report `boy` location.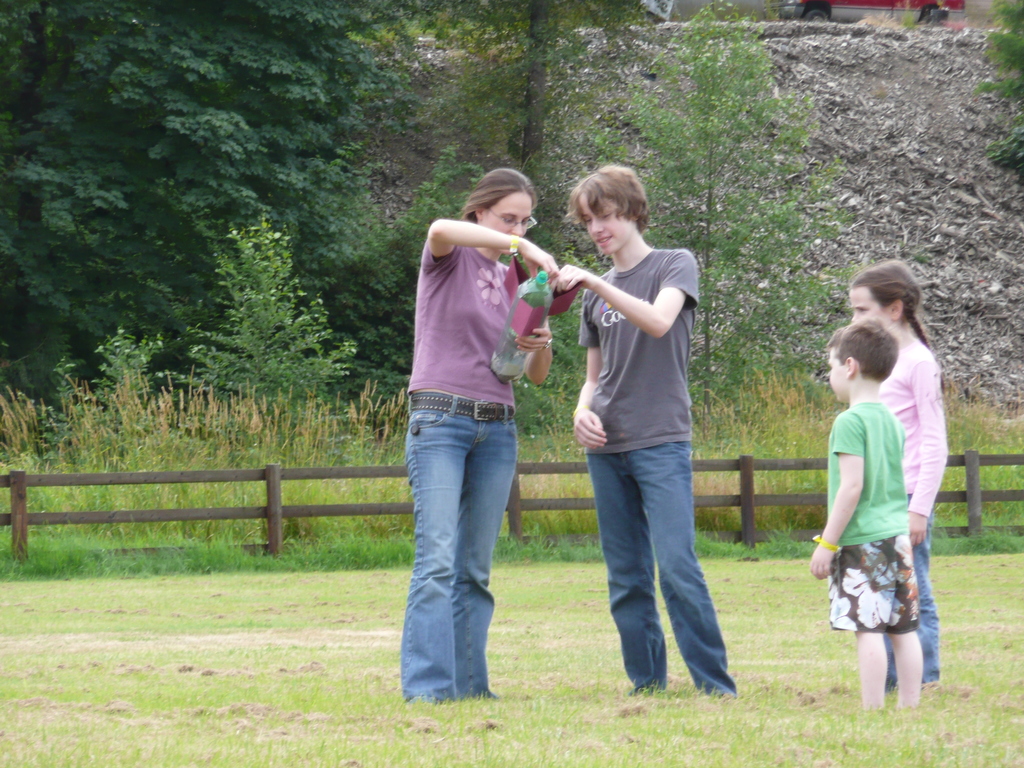
Report: region(808, 318, 927, 717).
